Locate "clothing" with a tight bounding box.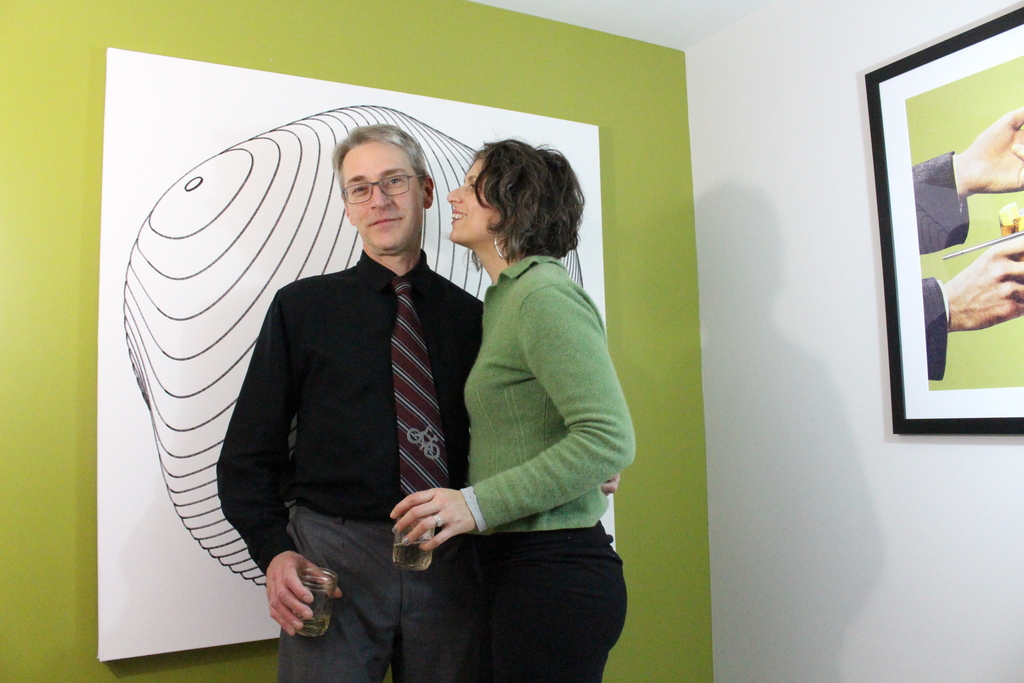
box(202, 247, 504, 682).
